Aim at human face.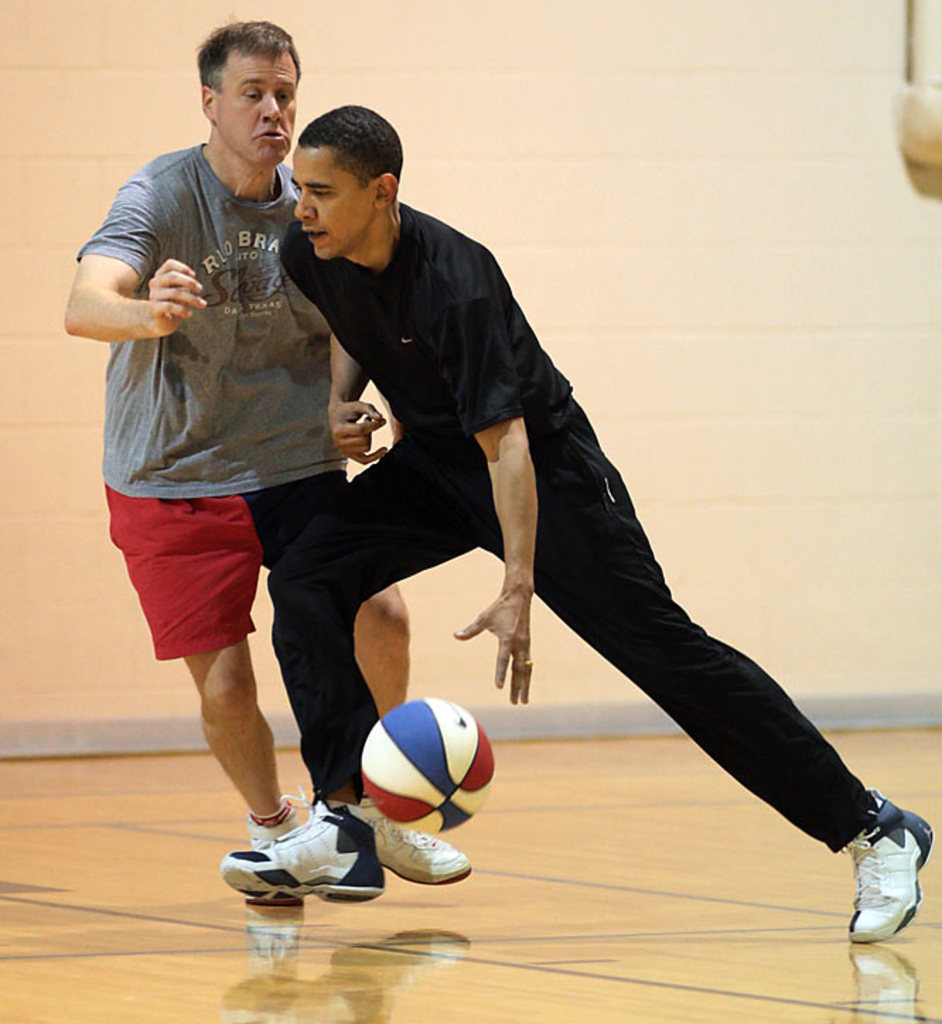
Aimed at 214/58/298/164.
